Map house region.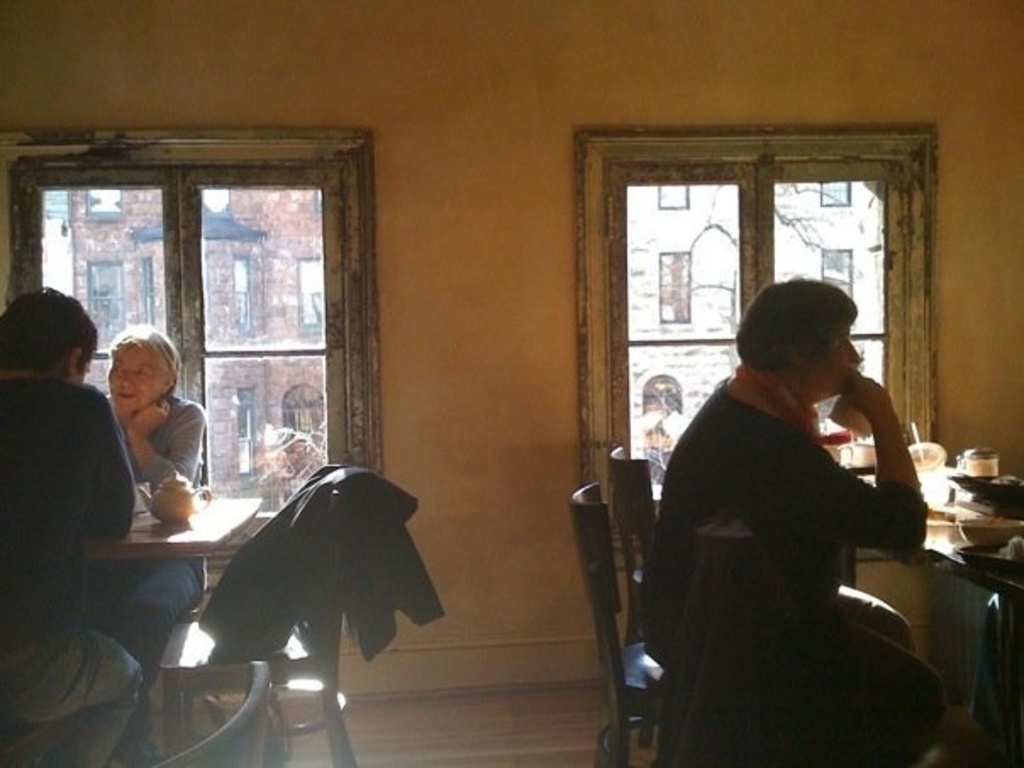
Mapped to 632 176 880 487.
